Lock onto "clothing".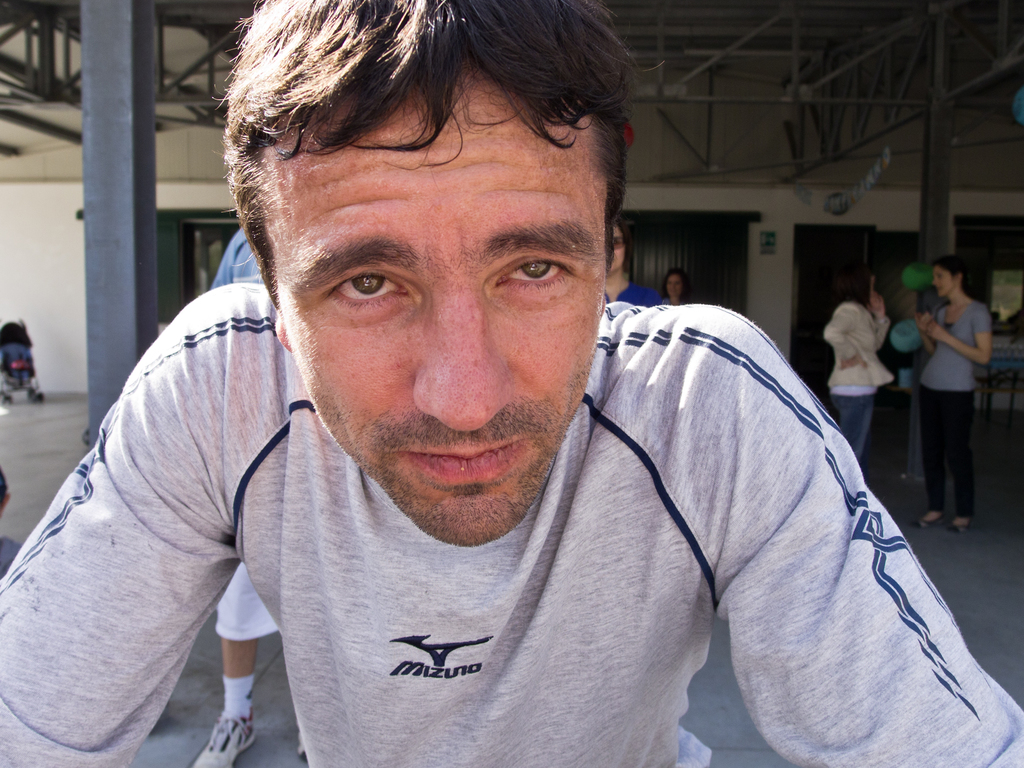
Locked: <box>63,206,936,758</box>.
